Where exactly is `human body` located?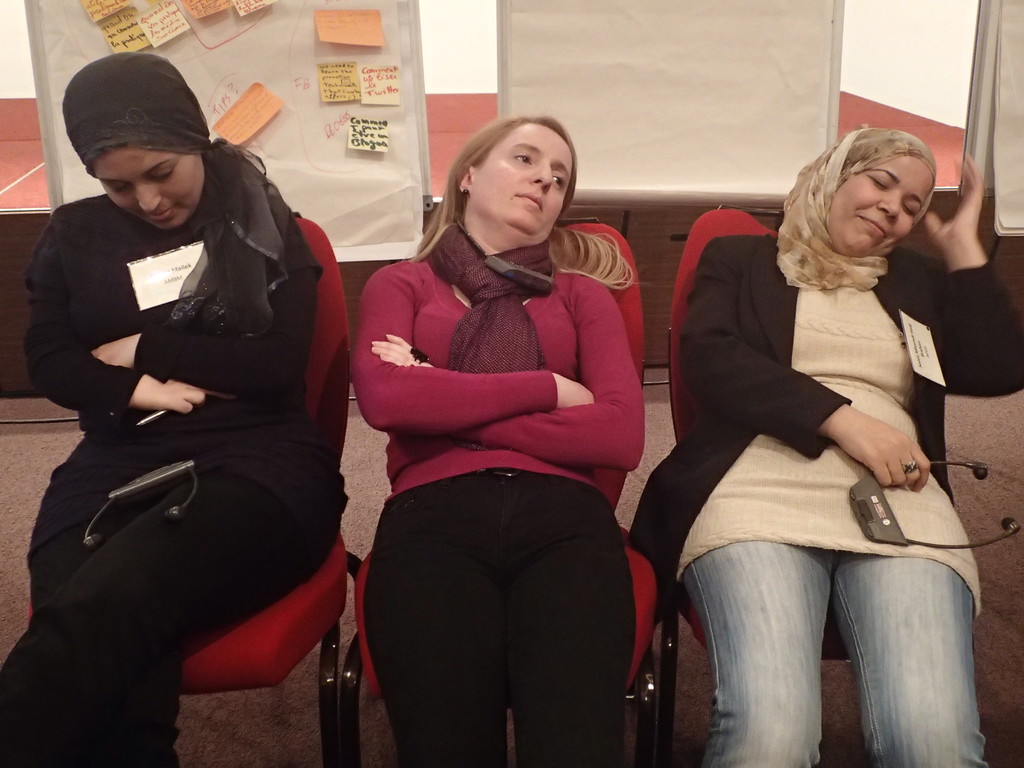
Its bounding box is (352,116,643,760).
